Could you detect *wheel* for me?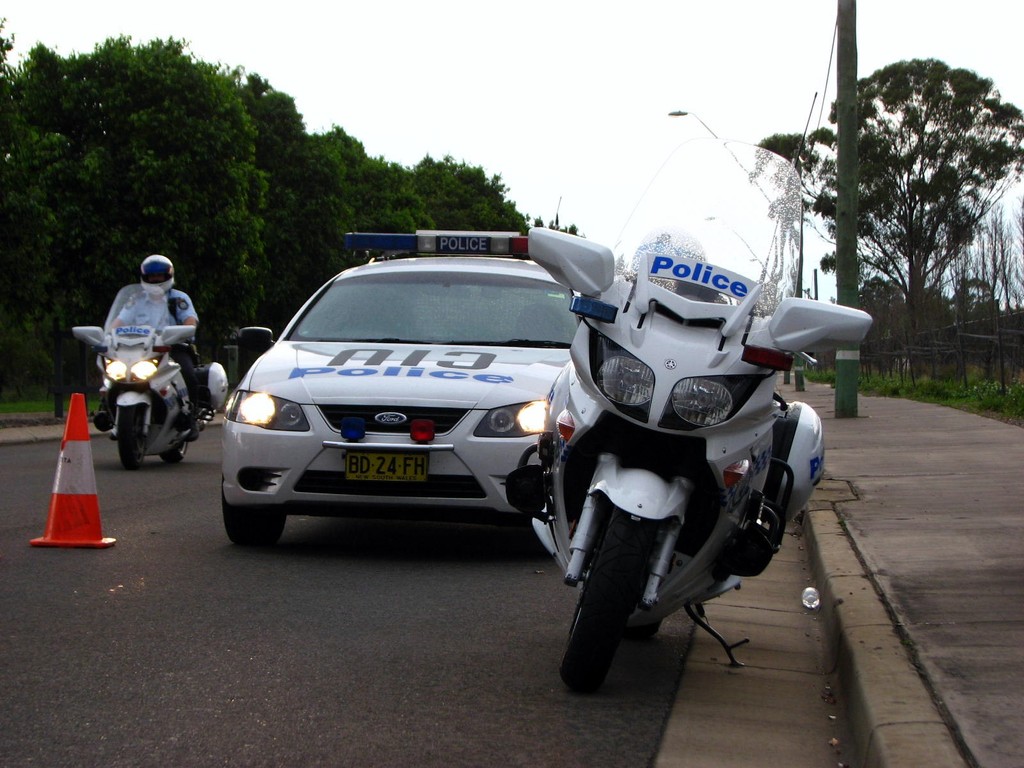
Detection result: <region>563, 505, 659, 697</region>.
